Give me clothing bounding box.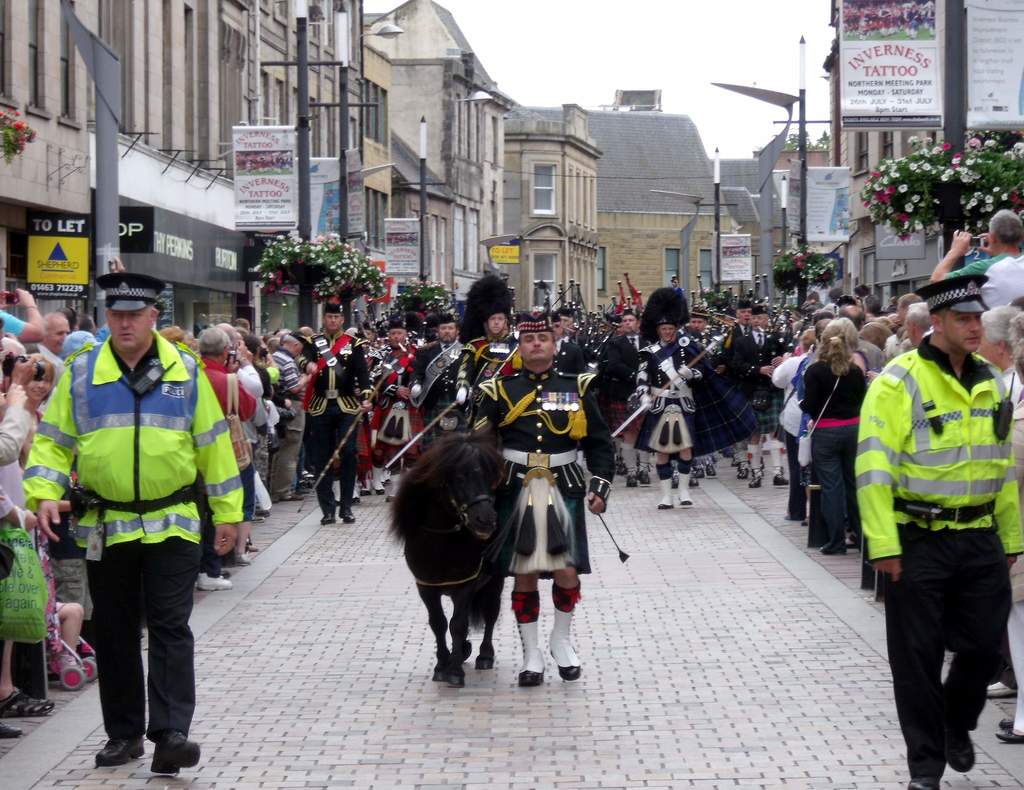
box=[724, 323, 792, 436].
